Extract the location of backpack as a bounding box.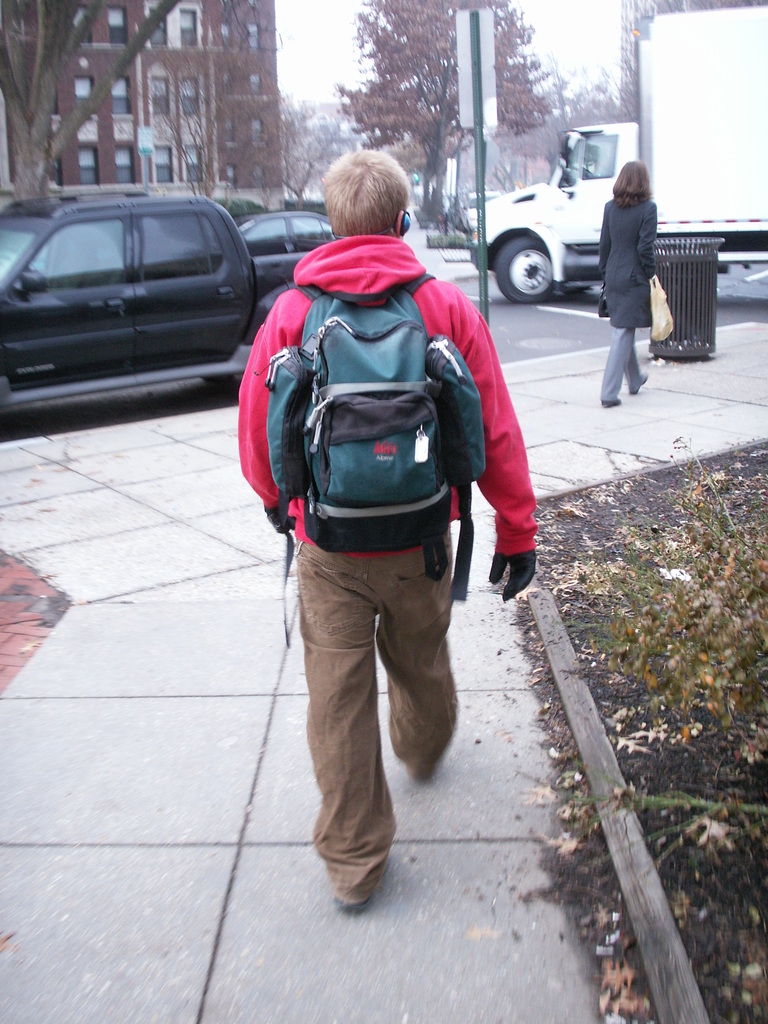
<bbox>267, 271, 483, 640</bbox>.
